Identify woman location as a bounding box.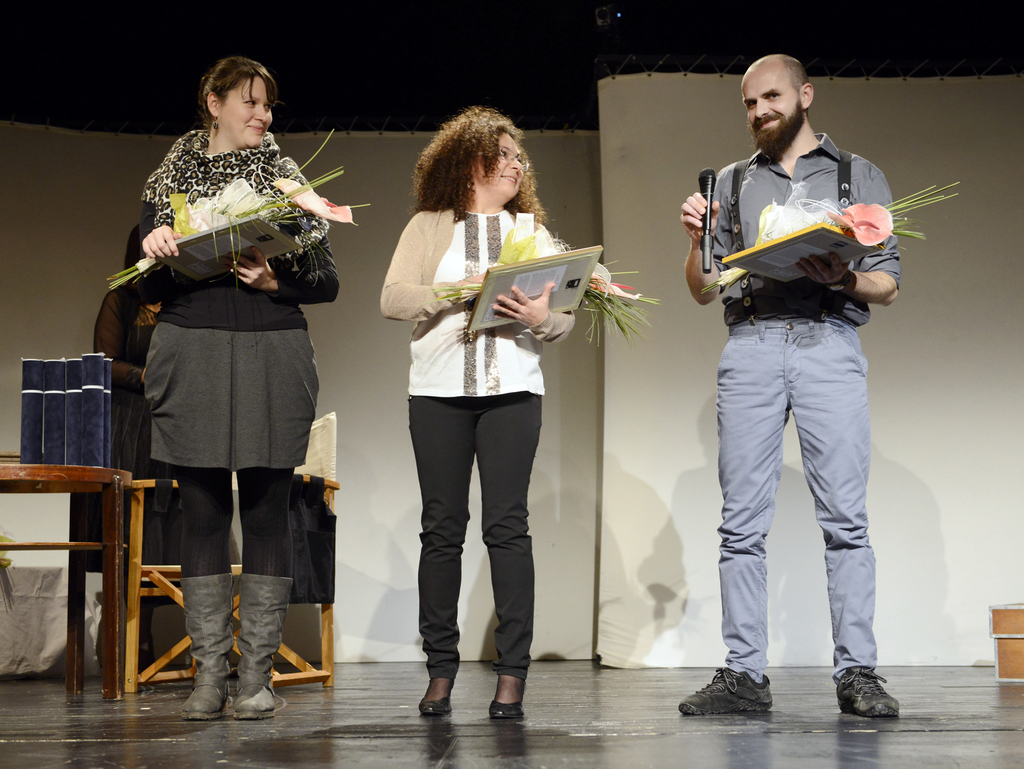
bbox(140, 57, 342, 718).
